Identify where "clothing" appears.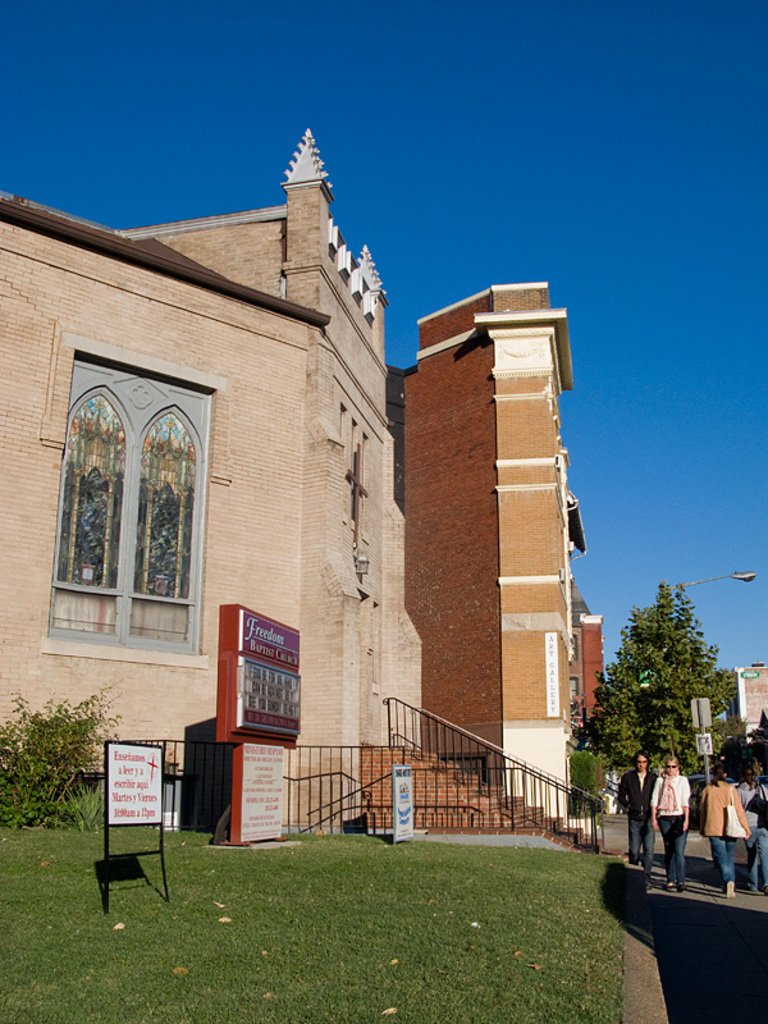
Appears at {"left": 649, "top": 777, "right": 685, "bottom": 888}.
